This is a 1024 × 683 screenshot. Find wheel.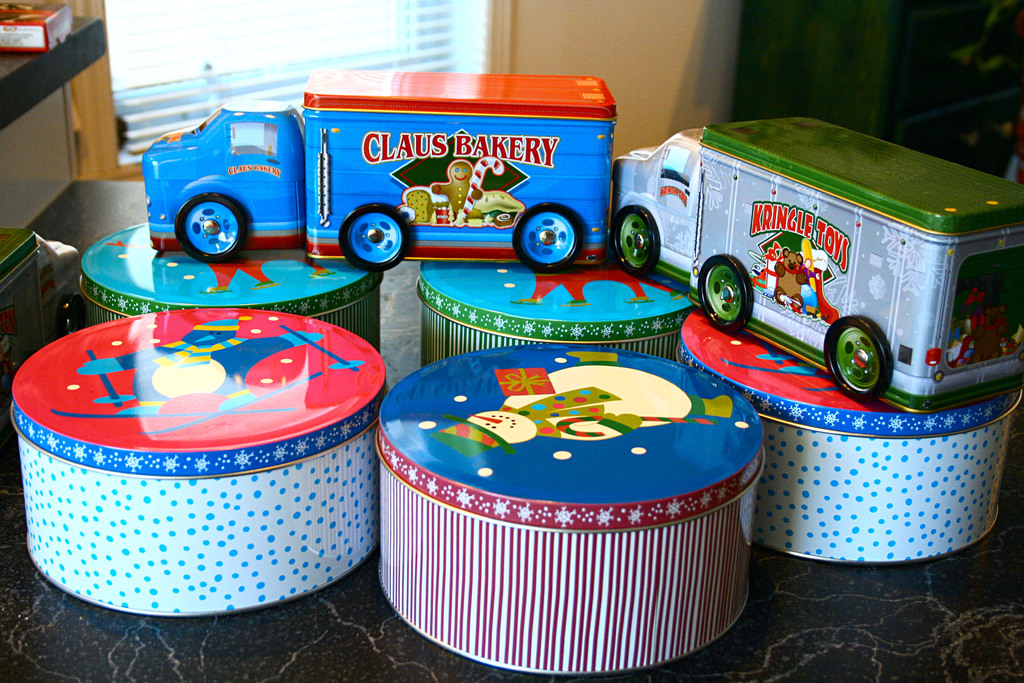
Bounding box: {"x1": 820, "y1": 315, "x2": 892, "y2": 404}.
